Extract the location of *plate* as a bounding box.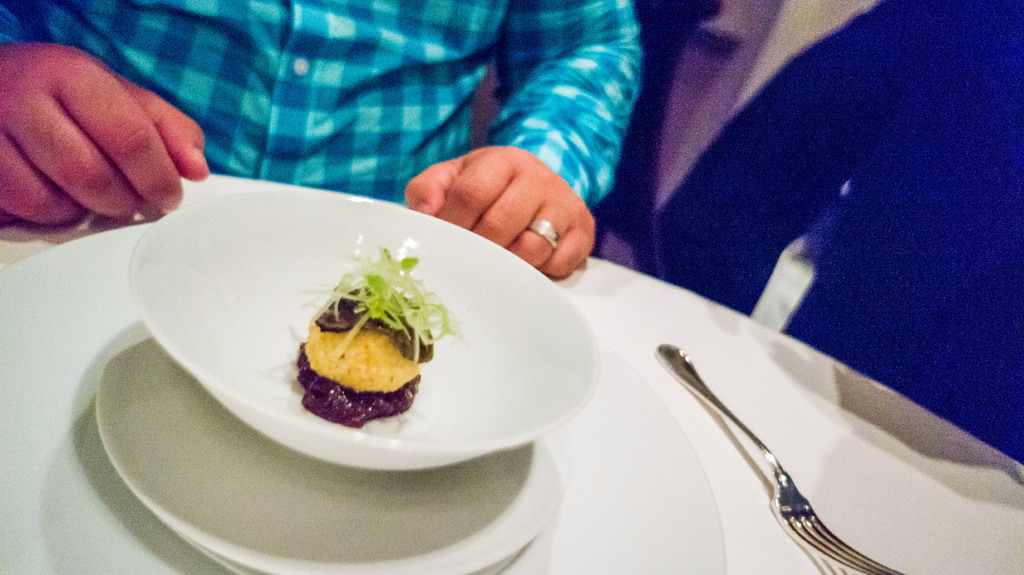
bbox=[95, 323, 569, 574].
